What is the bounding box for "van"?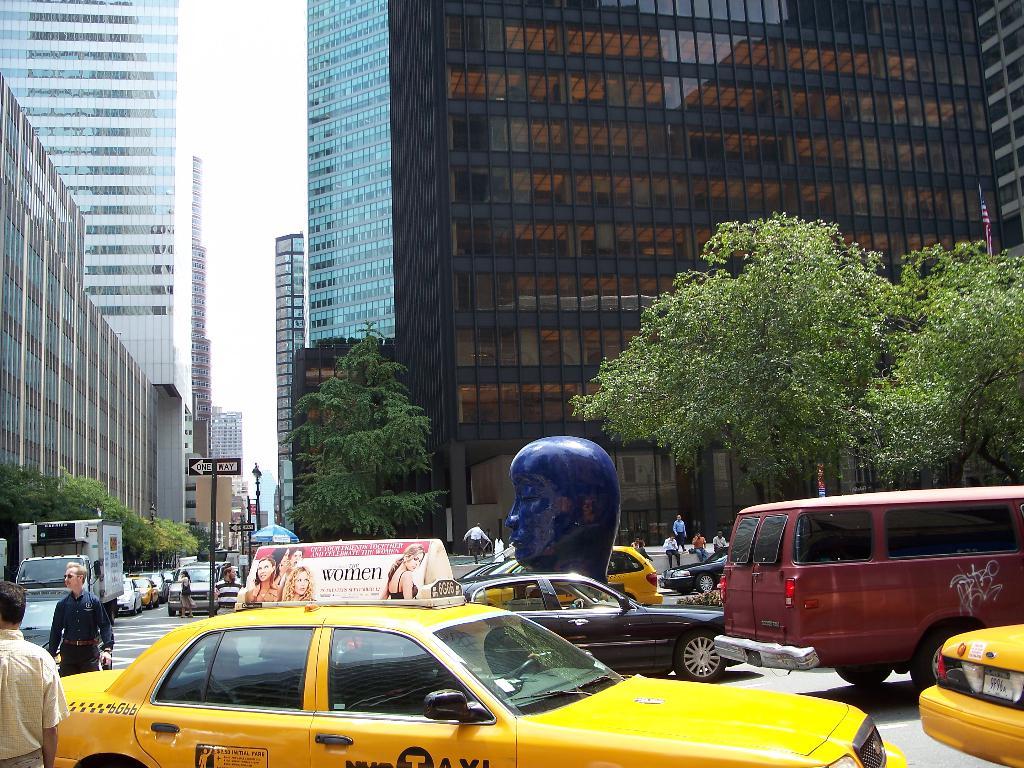
[x1=710, y1=484, x2=1023, y2=691].
